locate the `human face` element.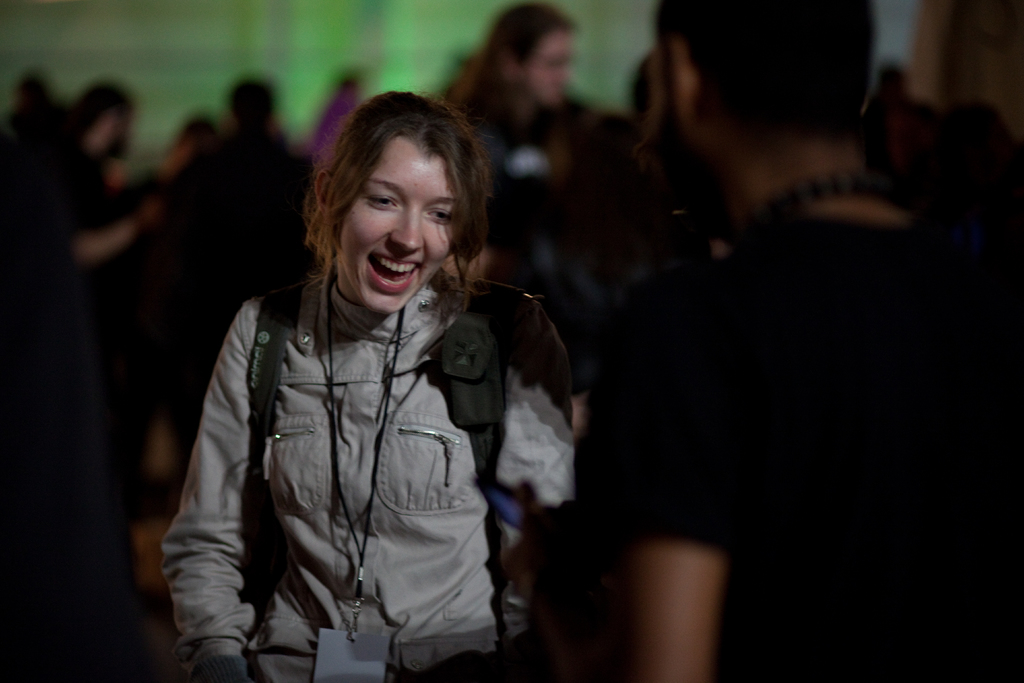
Element bbox: box=[335, 132, 468, 312].
